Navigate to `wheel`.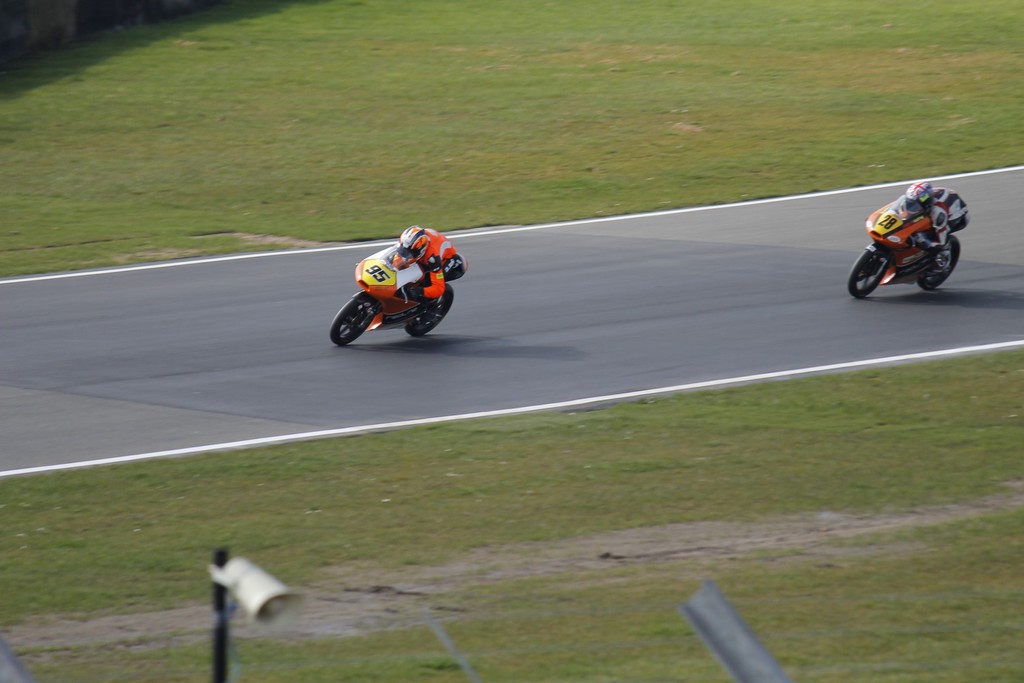
Navigation target: (918,236,961,293).
